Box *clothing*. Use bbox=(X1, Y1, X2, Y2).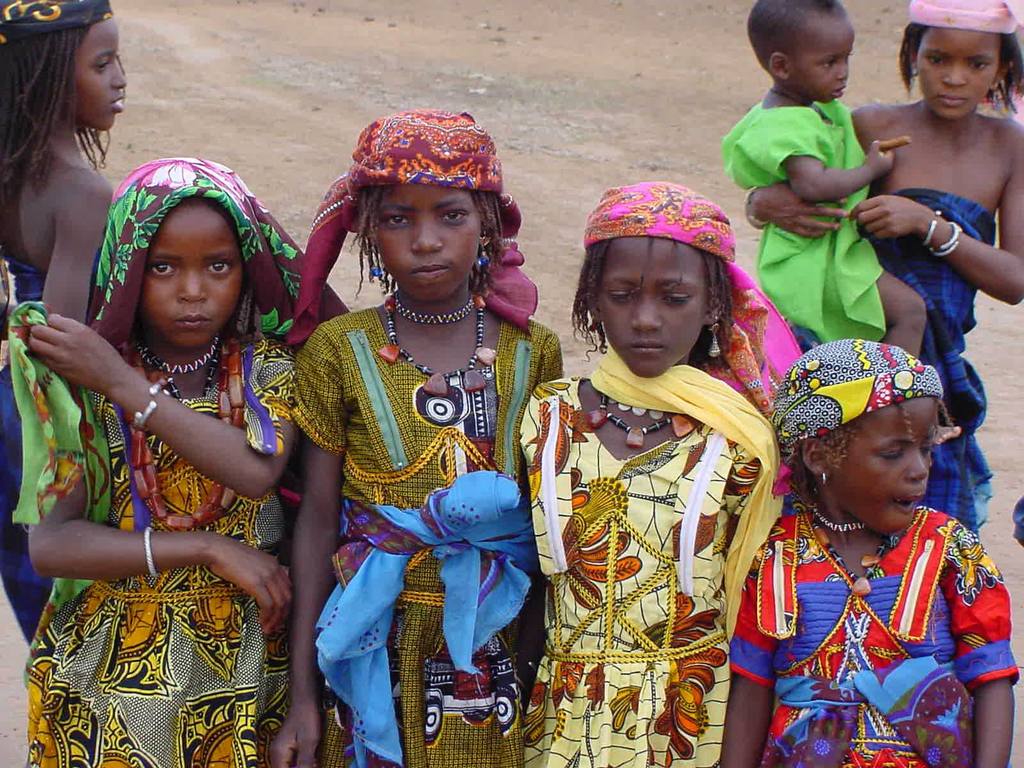
bbox=(0, 241, 110, 632).
